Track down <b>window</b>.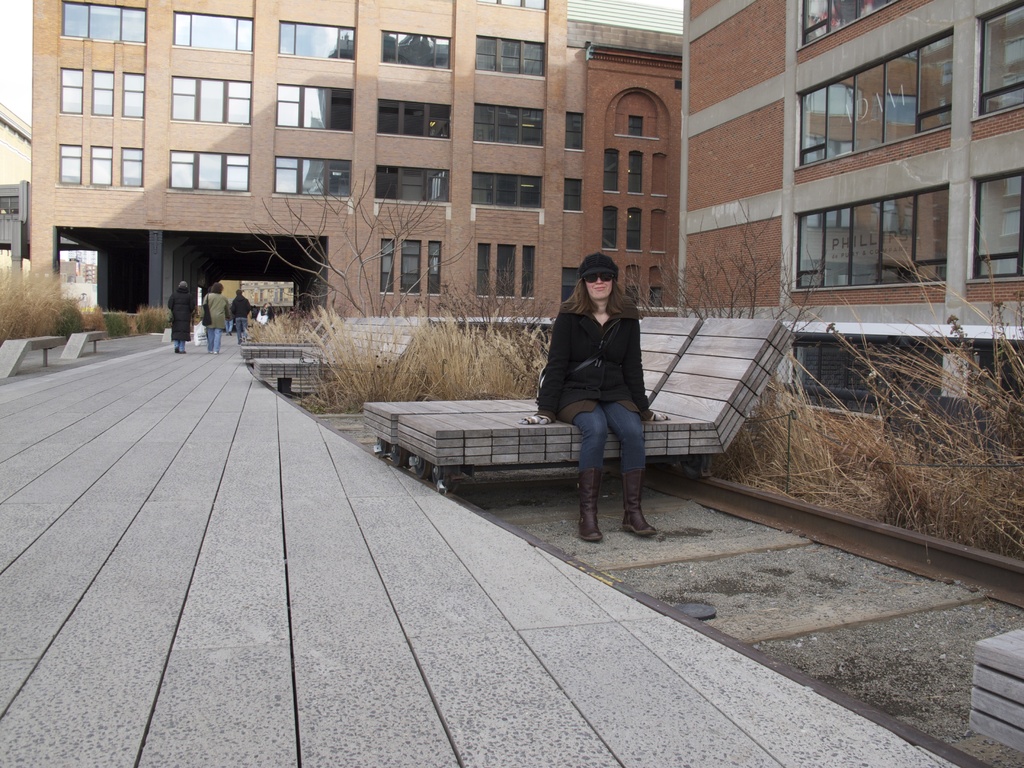
Tracked to 372:90:465:140.
